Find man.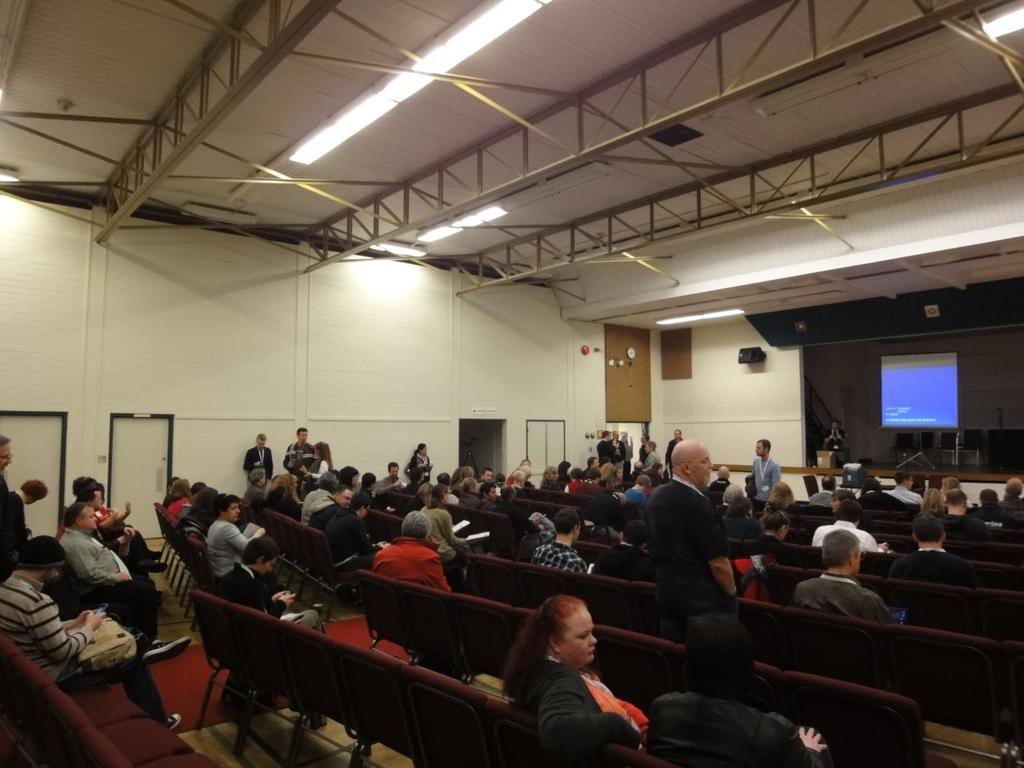
0 535 189 733.
